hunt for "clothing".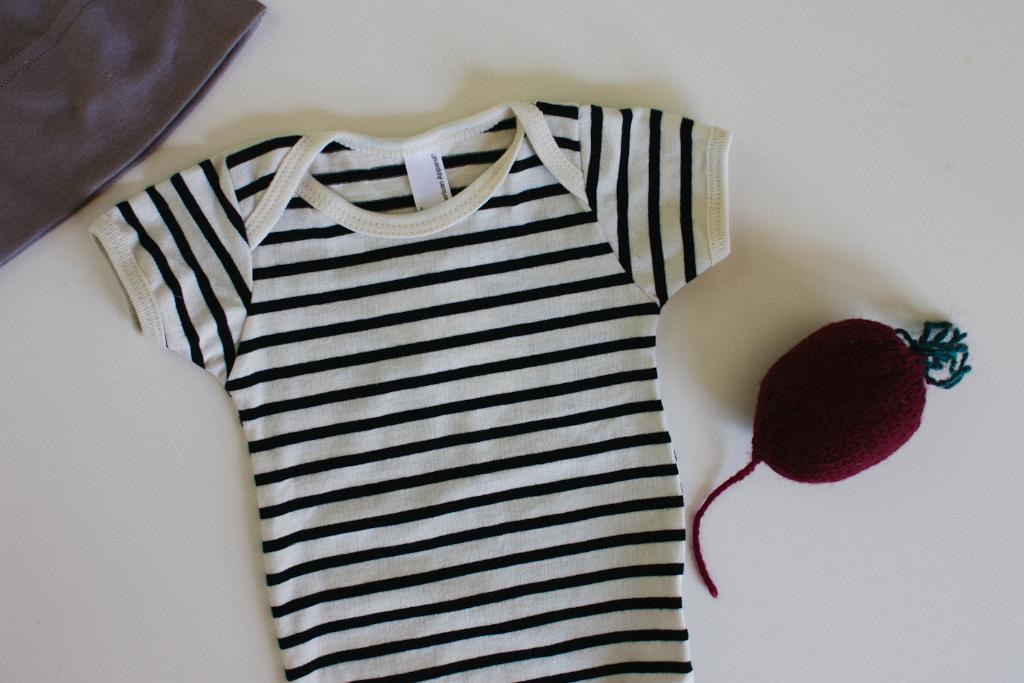
Hunted down at 0/0/269/266.
